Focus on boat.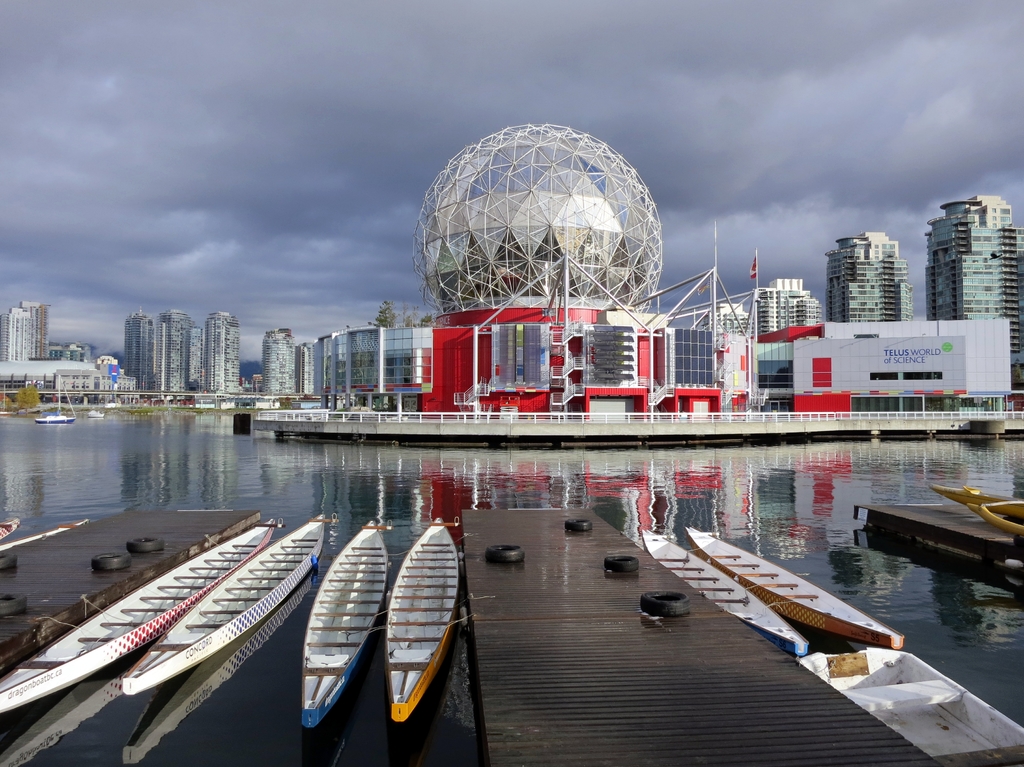
Focused at crop(961, 499, 1023, 541).
